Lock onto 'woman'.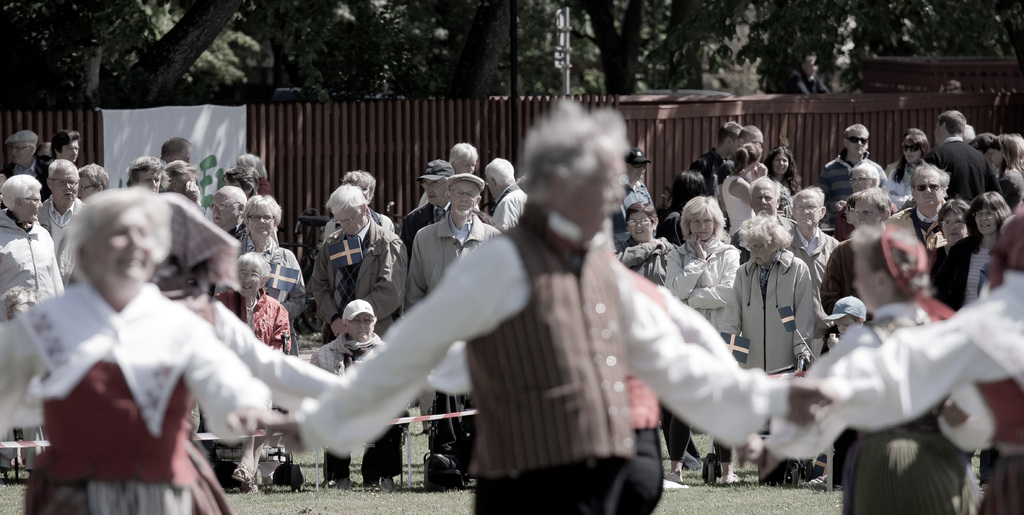
Locked: [719,140,767,239].
